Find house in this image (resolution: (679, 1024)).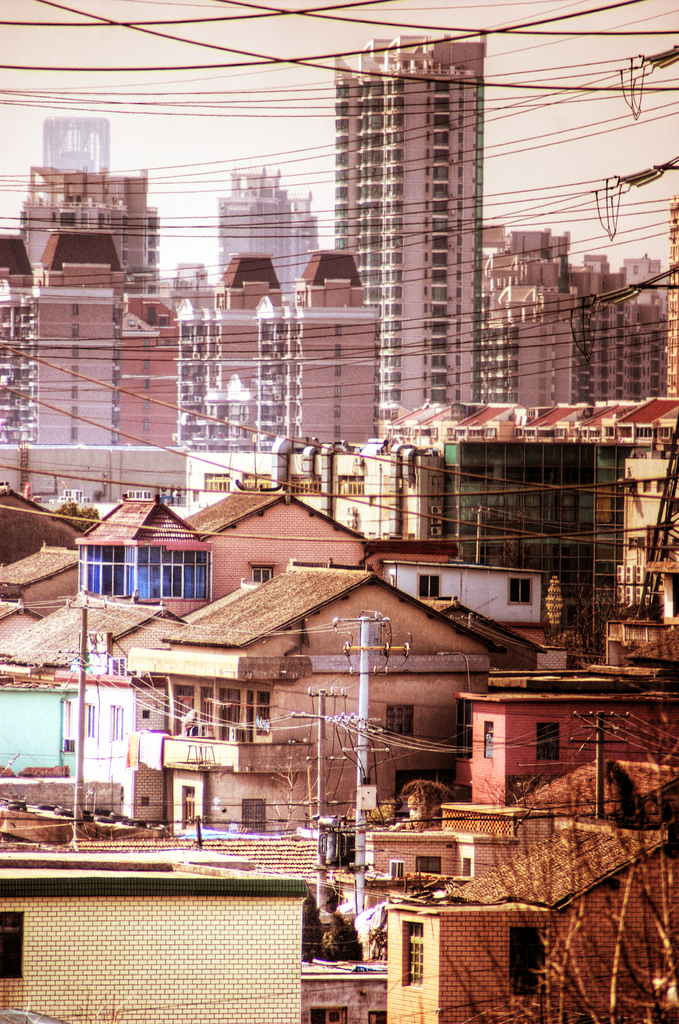
select_region(0, 840, 315, 1023).
